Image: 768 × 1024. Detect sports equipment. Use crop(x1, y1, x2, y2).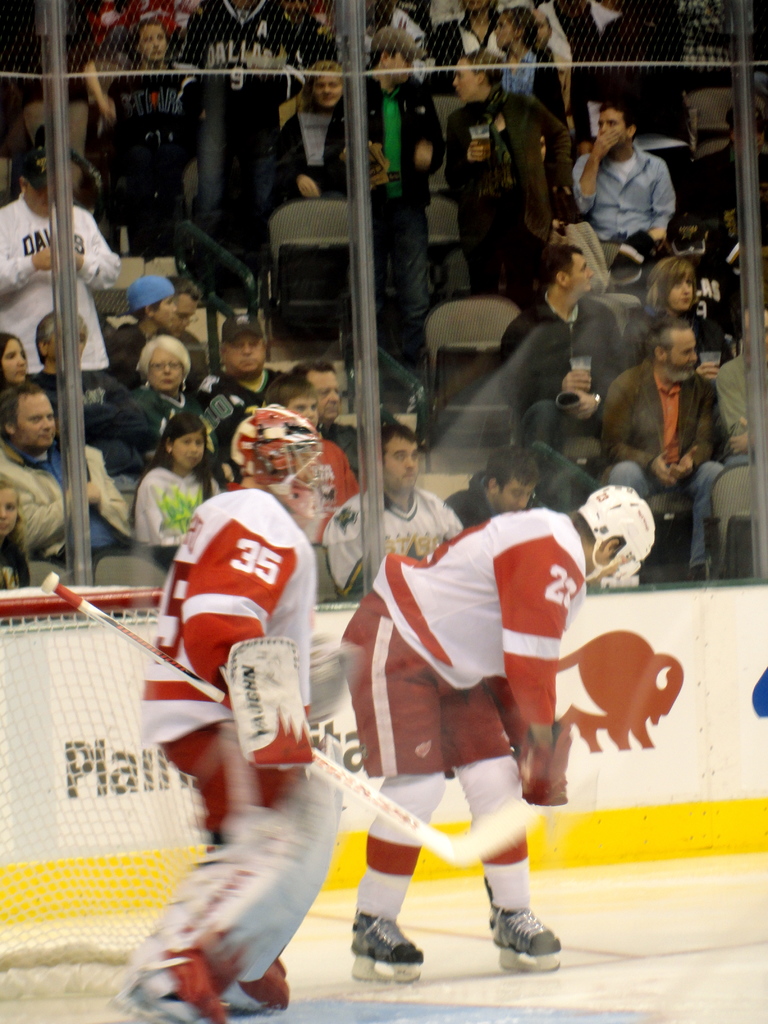
crop(231, 406, 324, 527).
